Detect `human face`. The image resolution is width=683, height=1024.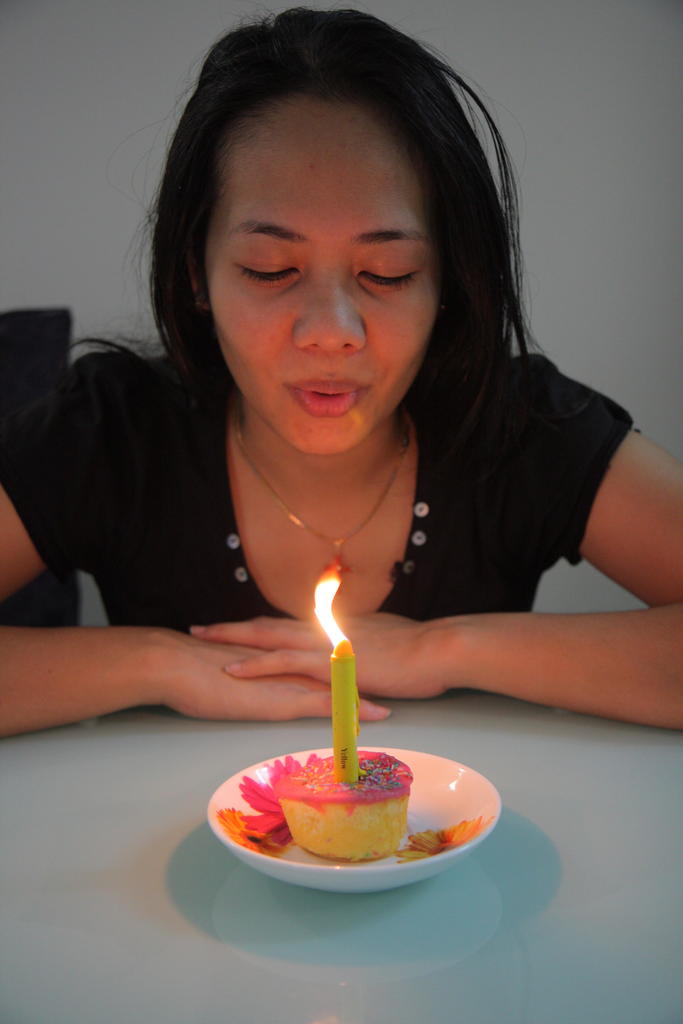
pyautogui.locateOnScreen(208, 95, 439, 454).
